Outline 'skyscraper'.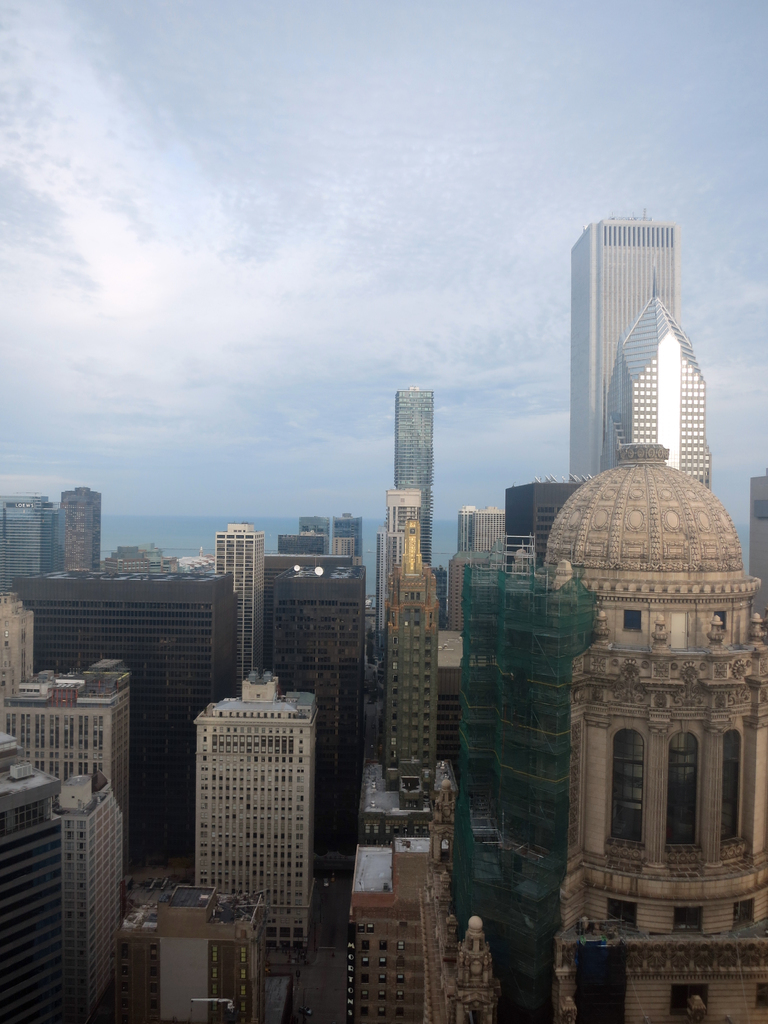
Outline: region(200, 657, 316, 967).
